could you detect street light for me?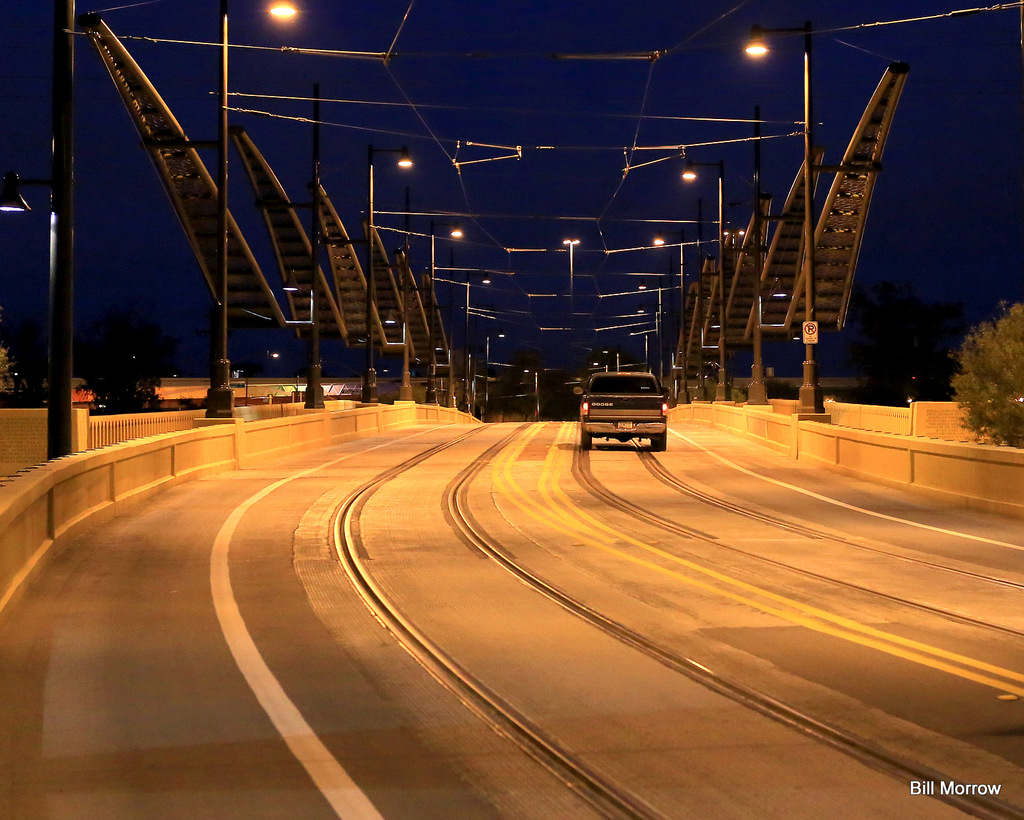
Detection result: 406 214 464 399.
